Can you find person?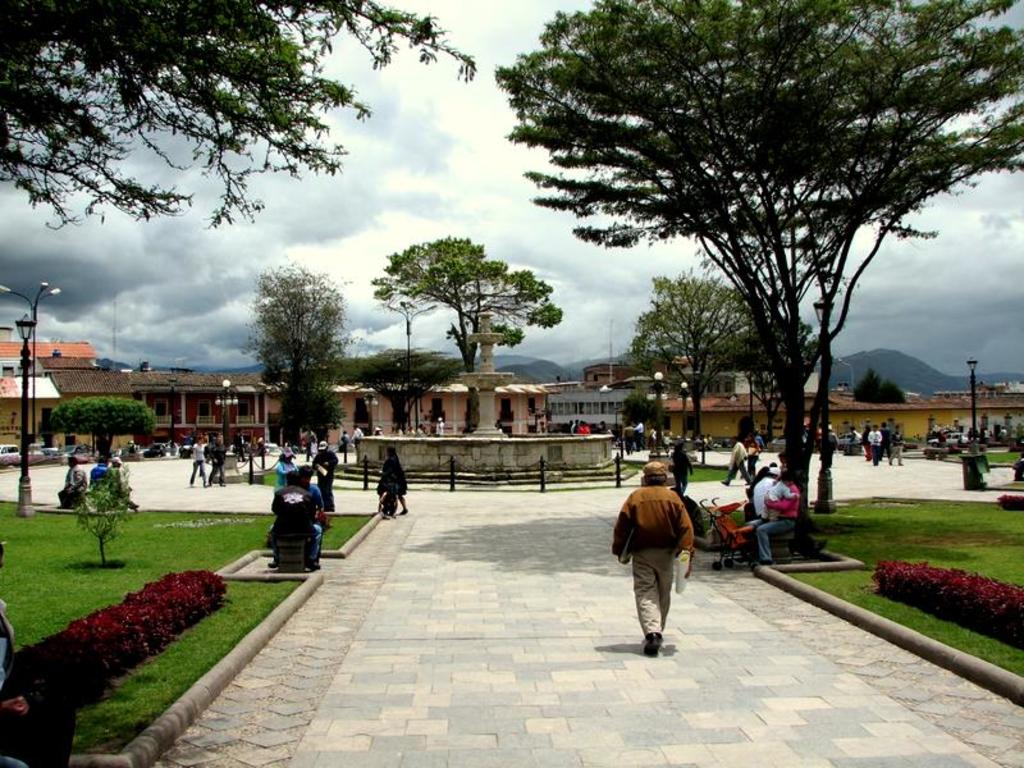
Yes, bounding box: 207, 431, 227, 484.
